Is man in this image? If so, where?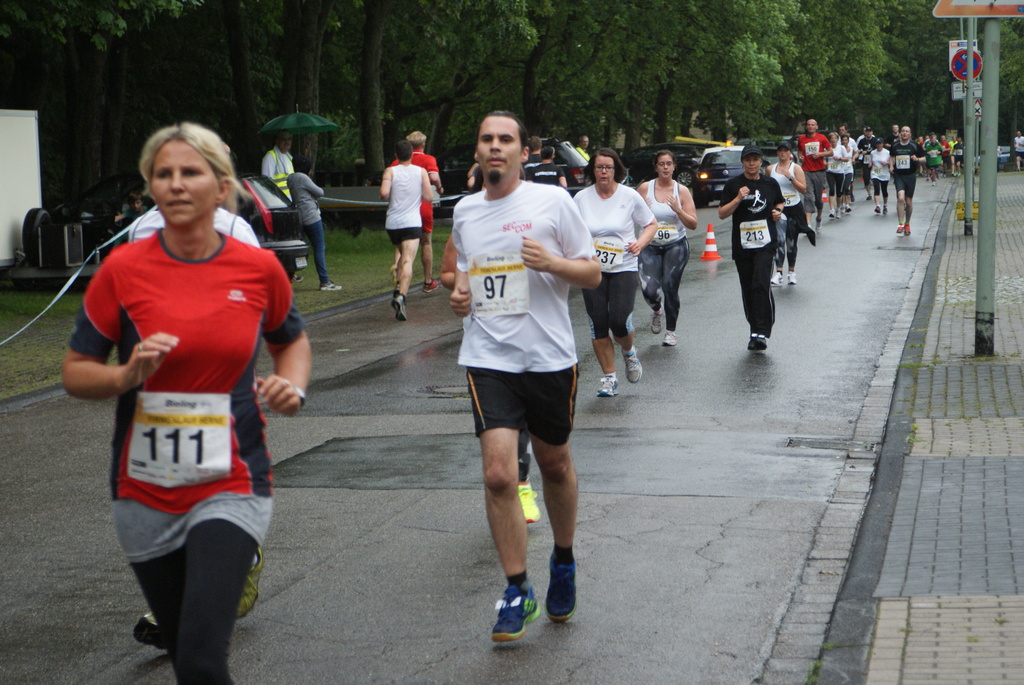
Yes, at box=[383, 139, 438, 316].
